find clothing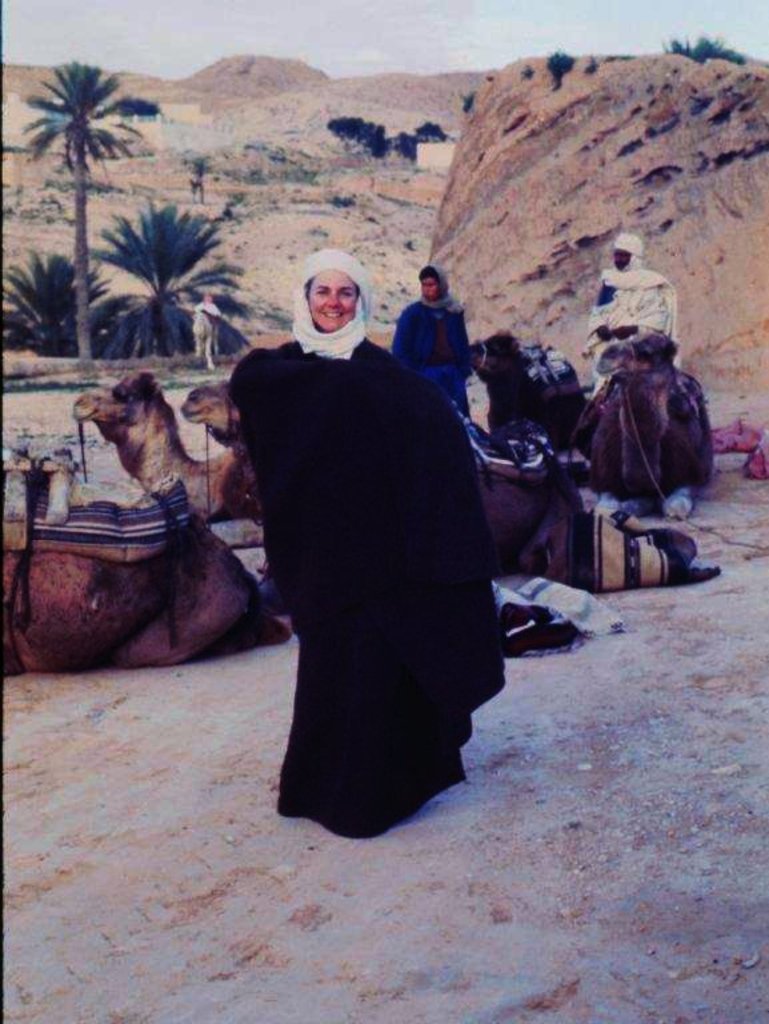
{"left": 486, "top": 336, "right": 576, "bottom": 440}
